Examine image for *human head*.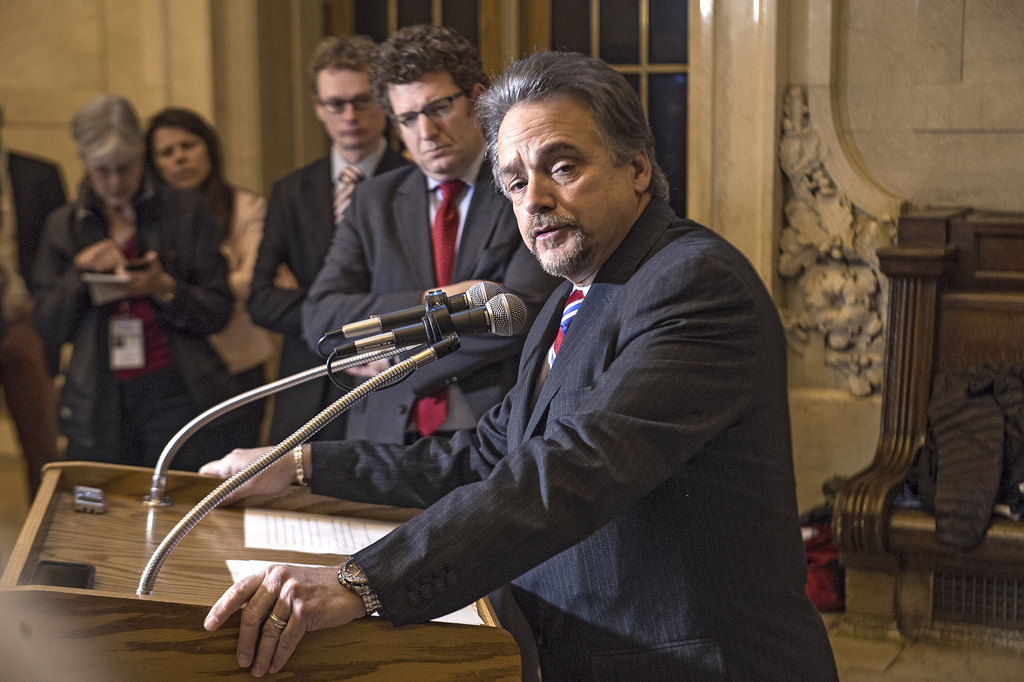
Examination result: [371, 26, 490, 176].
